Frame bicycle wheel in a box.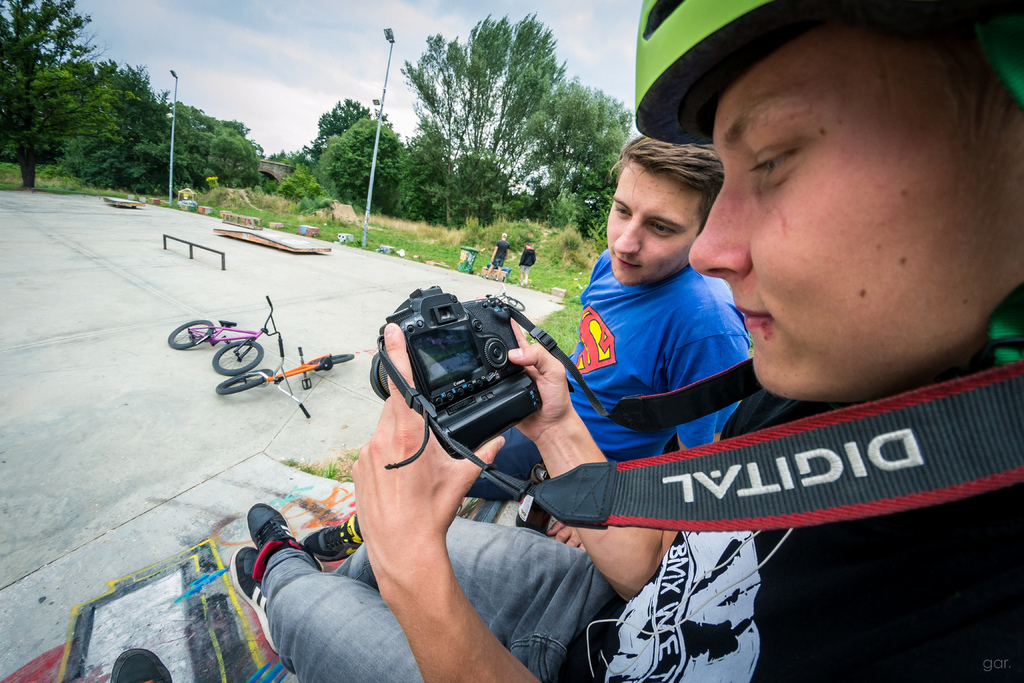
locate(308, 353, 351, 366).
